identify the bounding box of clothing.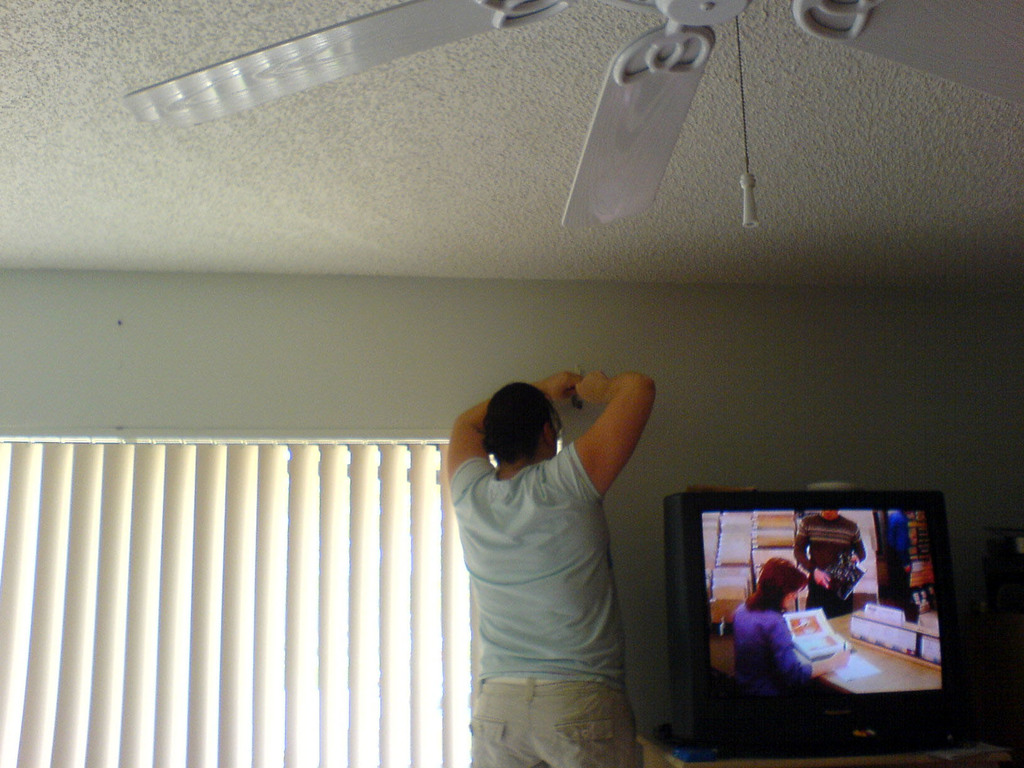
(left=450, top=443, right=642, bottom=767).
